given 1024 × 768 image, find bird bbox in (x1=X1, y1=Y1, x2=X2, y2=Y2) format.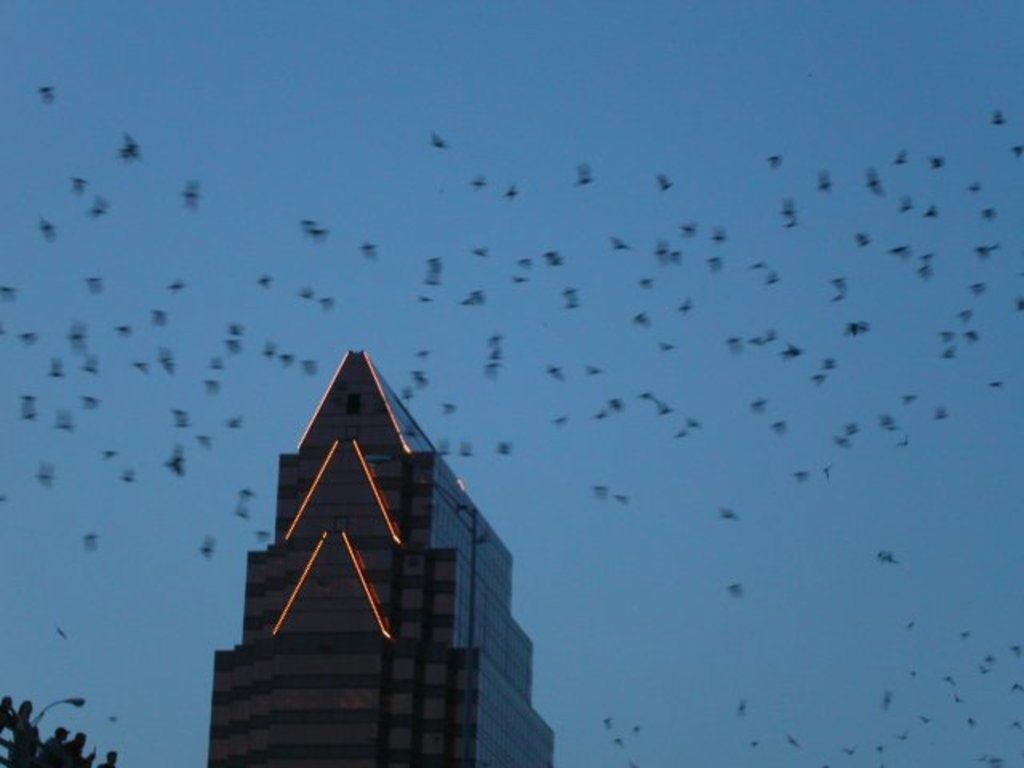
(x1=867, y1=544, x2=899, y2=562).
